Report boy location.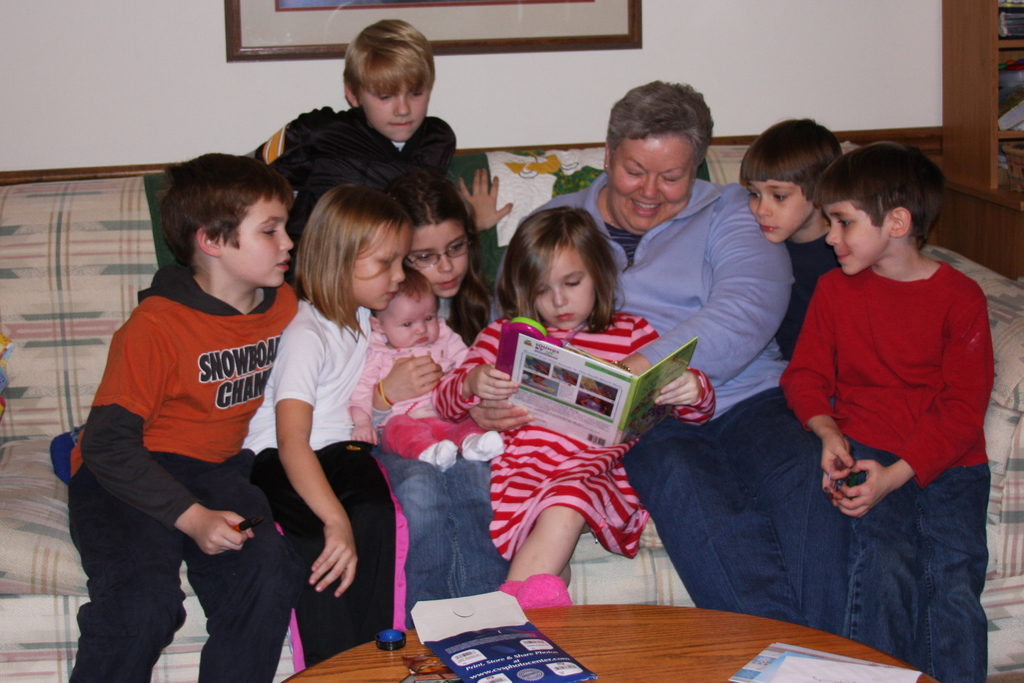
Report: {"left": 780, "top": 140, "right": 993, "bottom": 675}.
